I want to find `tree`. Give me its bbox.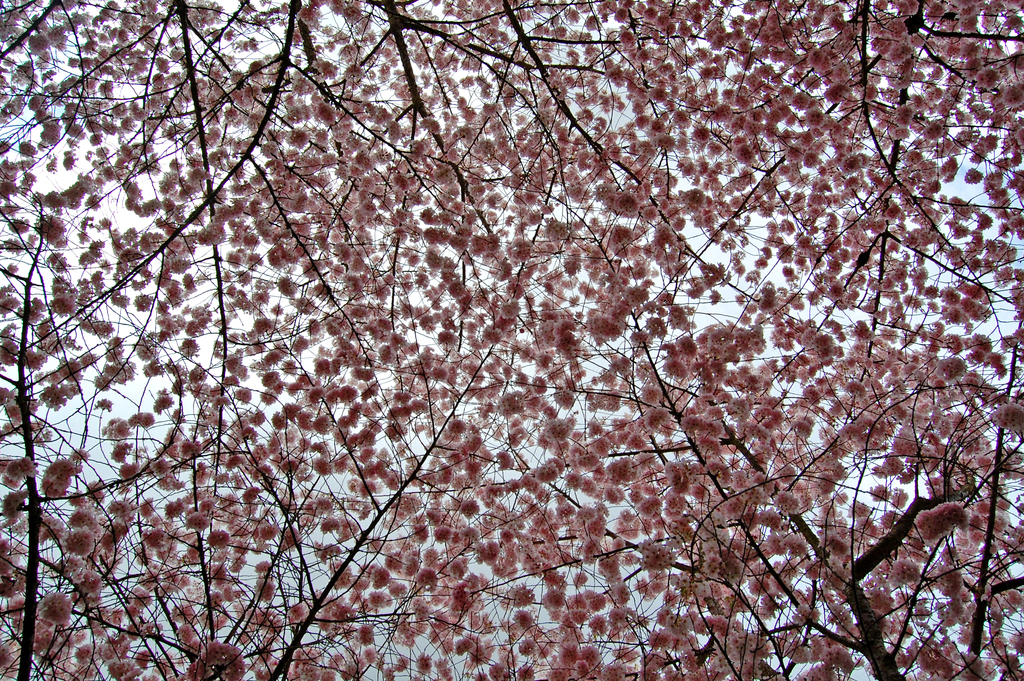
0, 0, 1023, 680.
